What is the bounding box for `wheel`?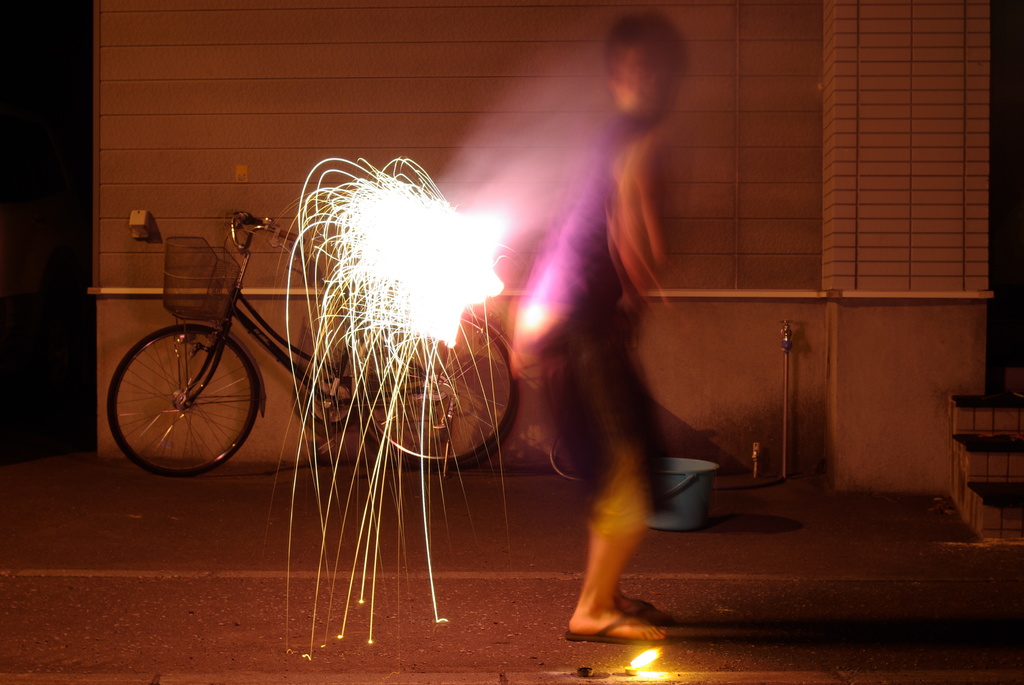
bbox=(104, 316, 255, 470).
